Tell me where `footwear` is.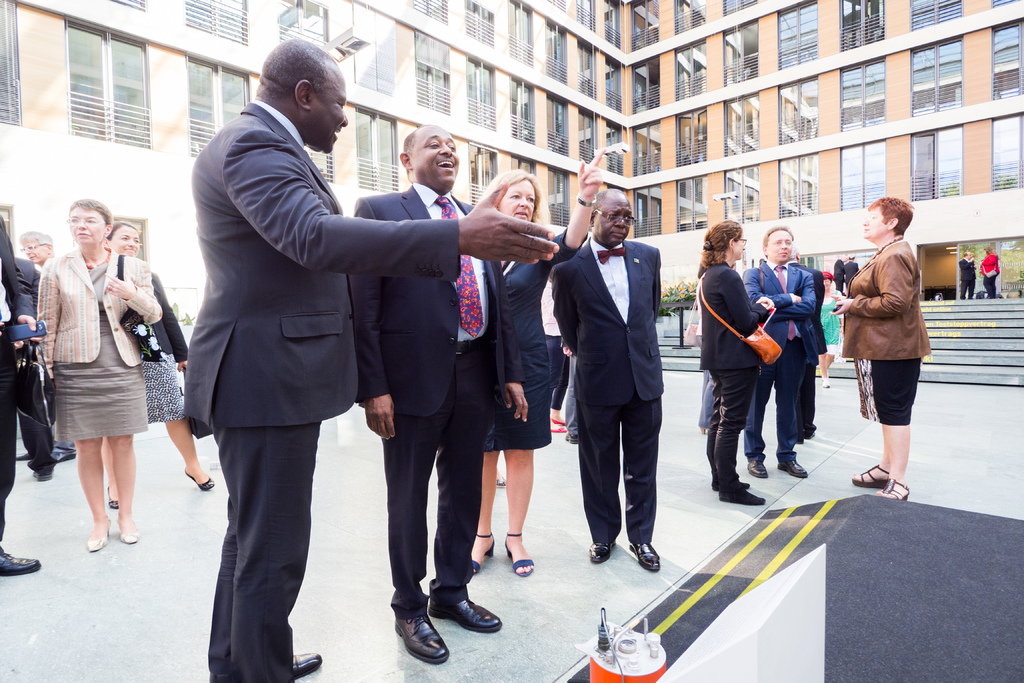
`footwear` is at left=0, top=547, right=40, bottom=577.
